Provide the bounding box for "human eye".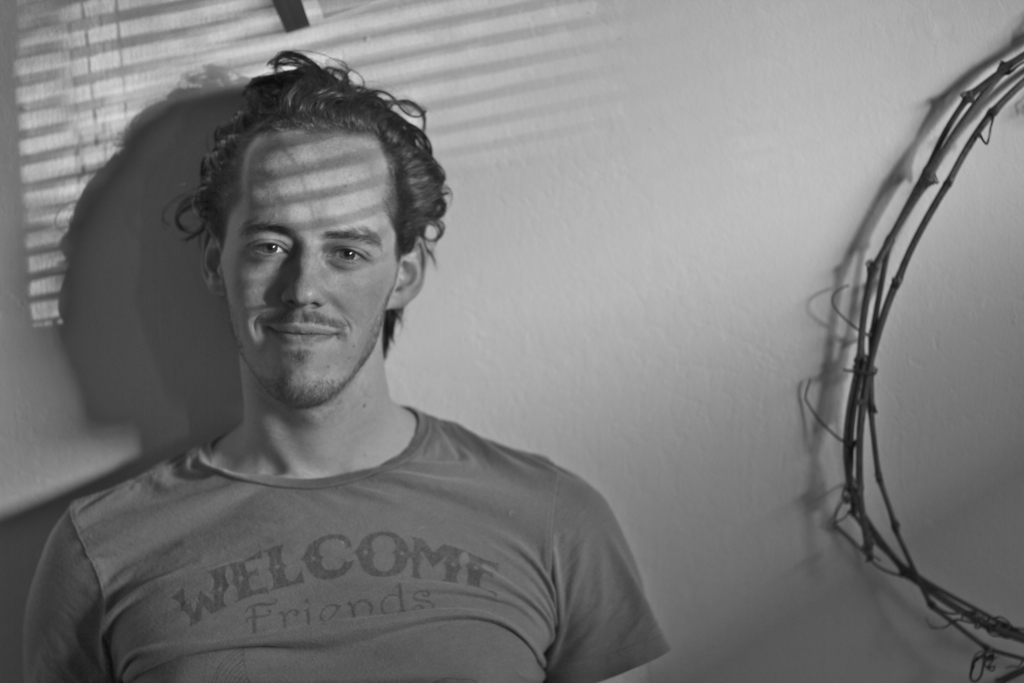
[245,236,291,260].
